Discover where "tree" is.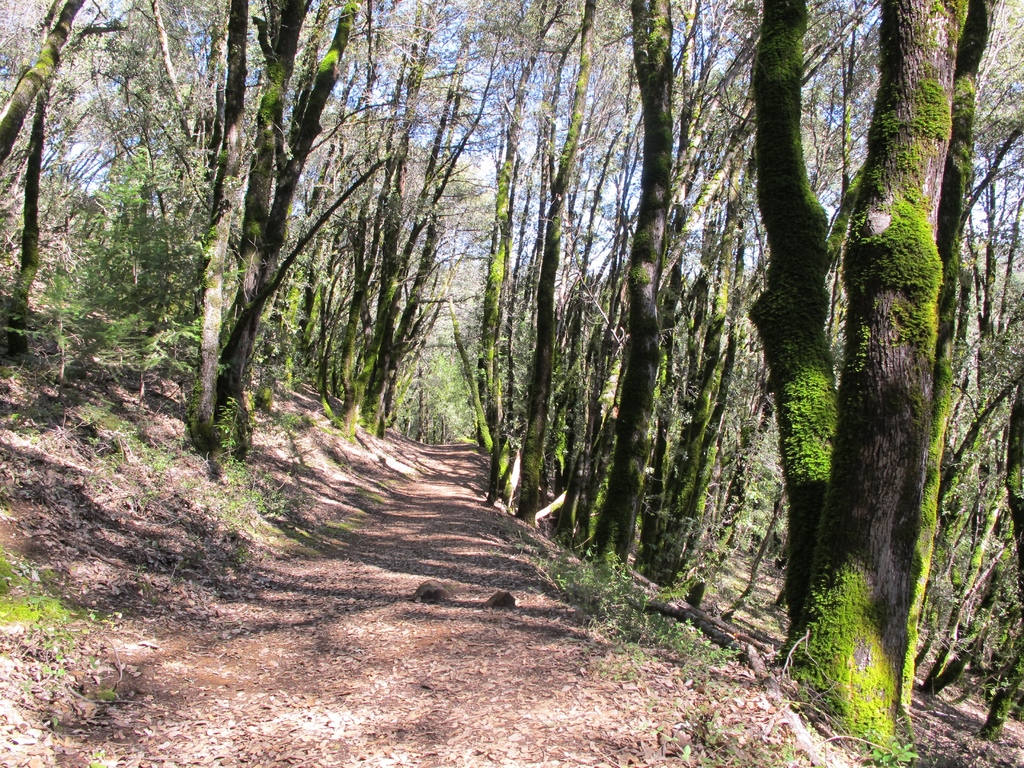
Discovered at [x1=554, y1=129, x2=697, y2=560].
